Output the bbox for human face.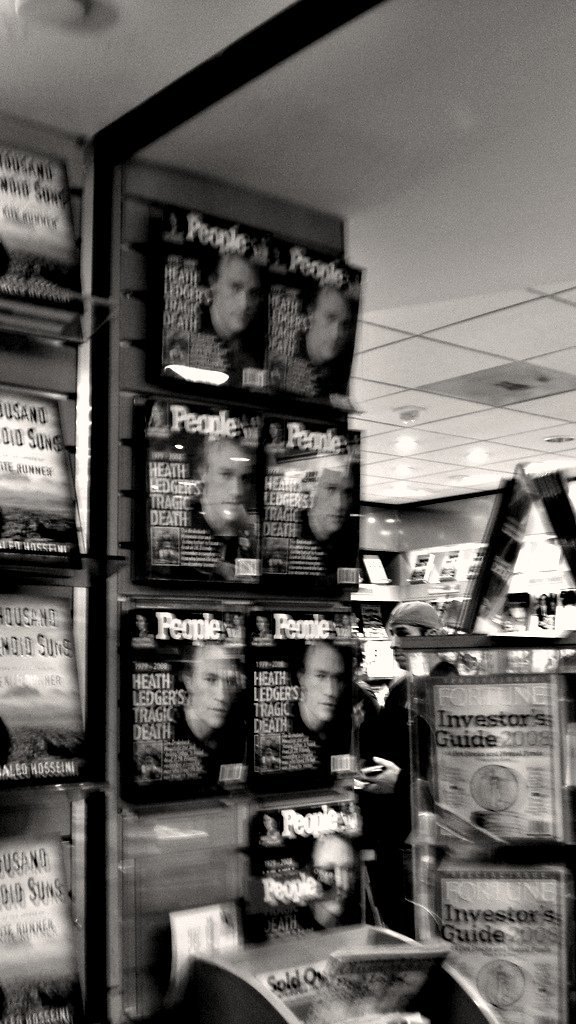
box=[313, 283, 350, 361].
